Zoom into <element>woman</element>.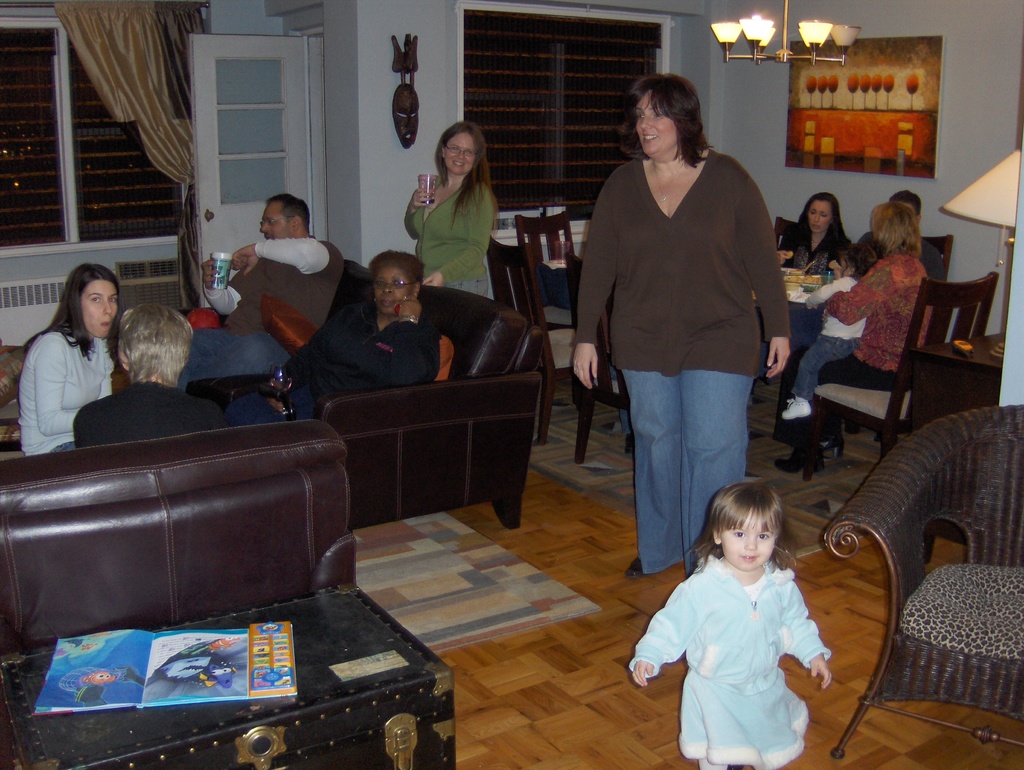
Zoom target: <box>406,118,500,297</box>.
